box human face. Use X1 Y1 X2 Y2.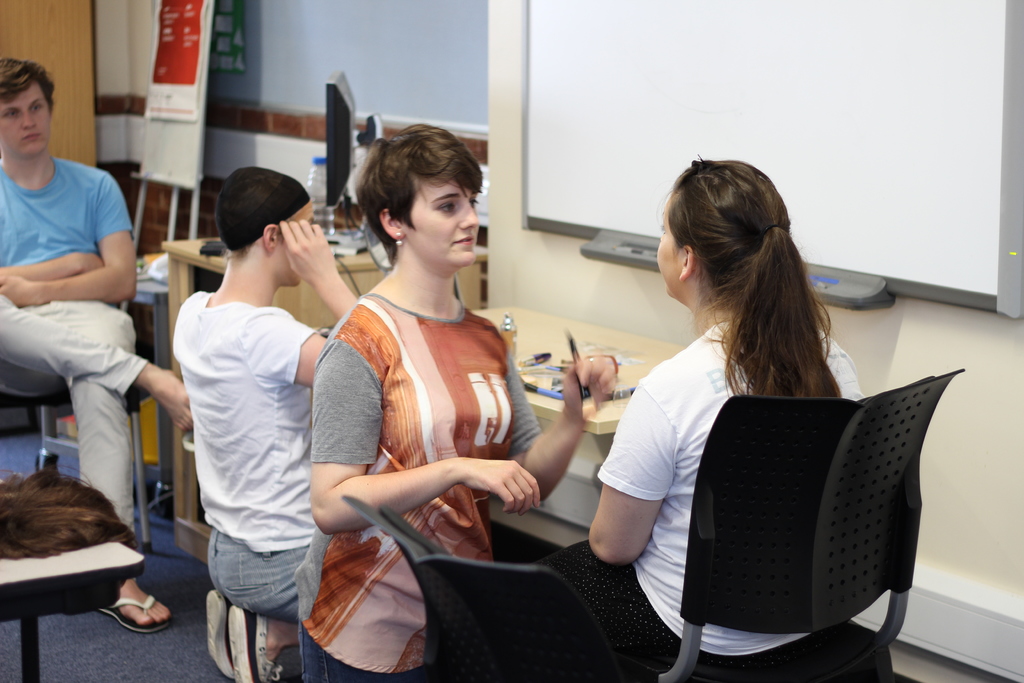
656 198 676 298.
